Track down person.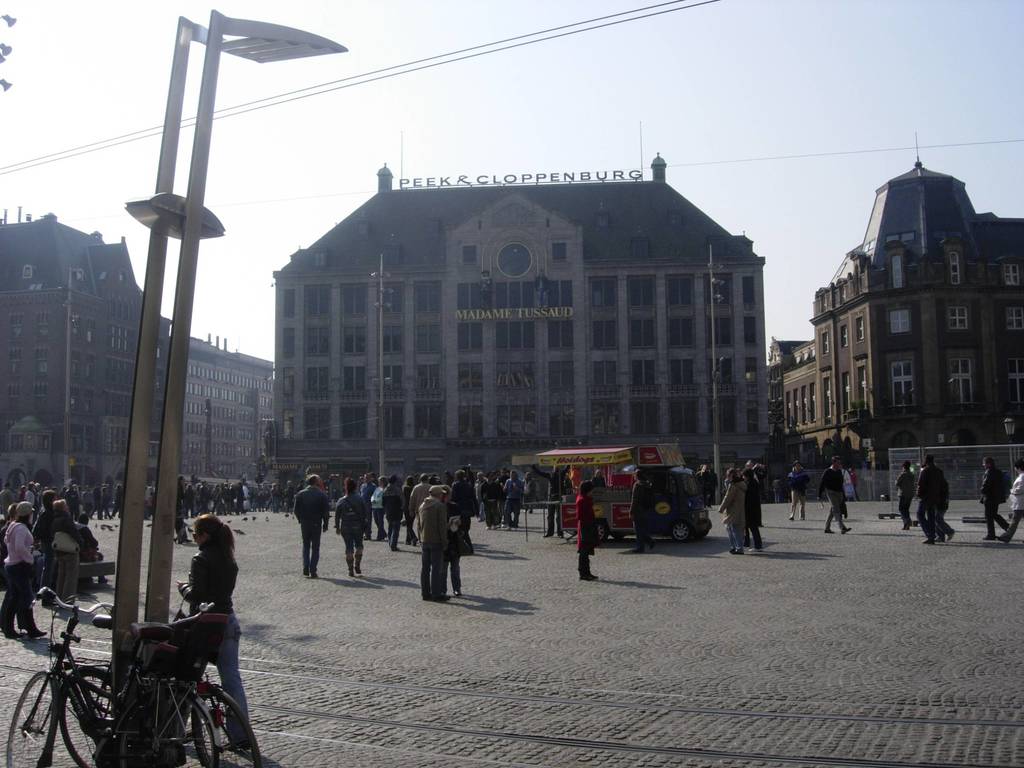
Tracked to [536, 464, 572, 537].
